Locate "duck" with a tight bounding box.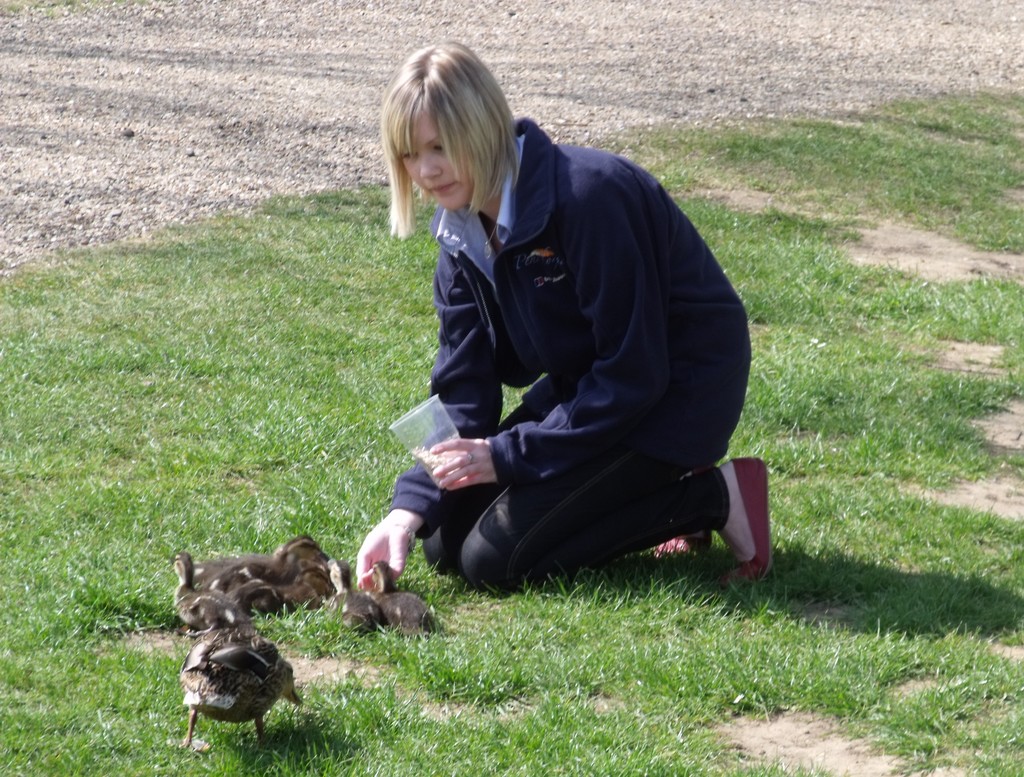
{"x1": 170, "y1": 550, "x2": 250, "y2": 630}.
